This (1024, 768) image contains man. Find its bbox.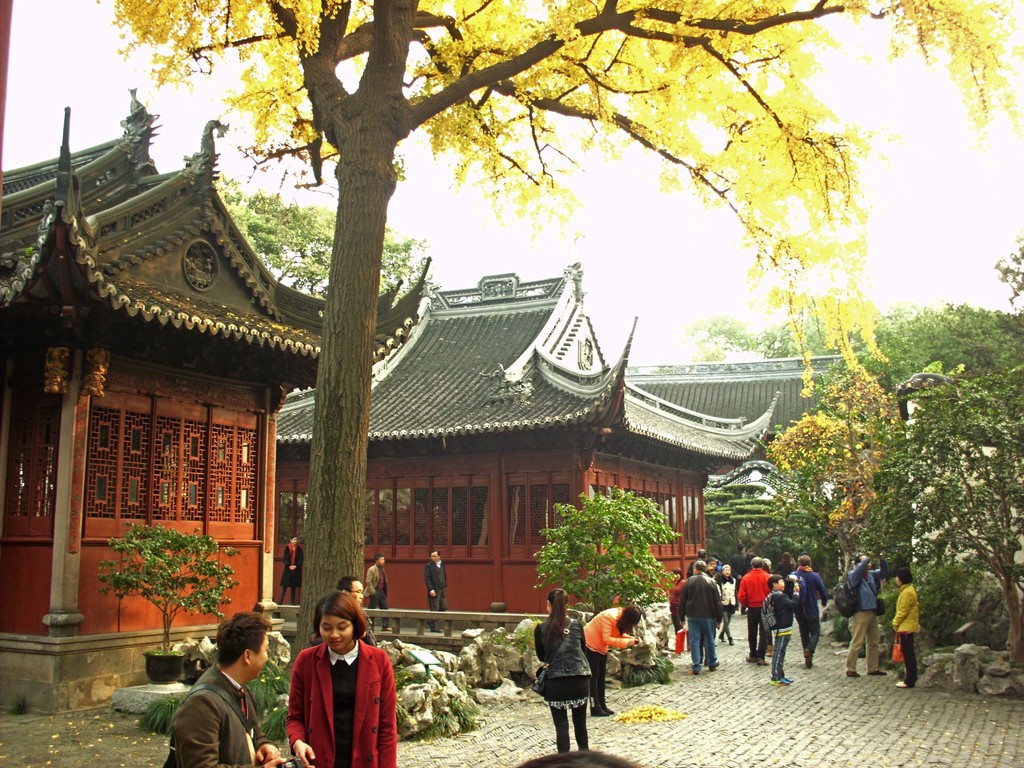
<box>365,553,388,634</box>.
